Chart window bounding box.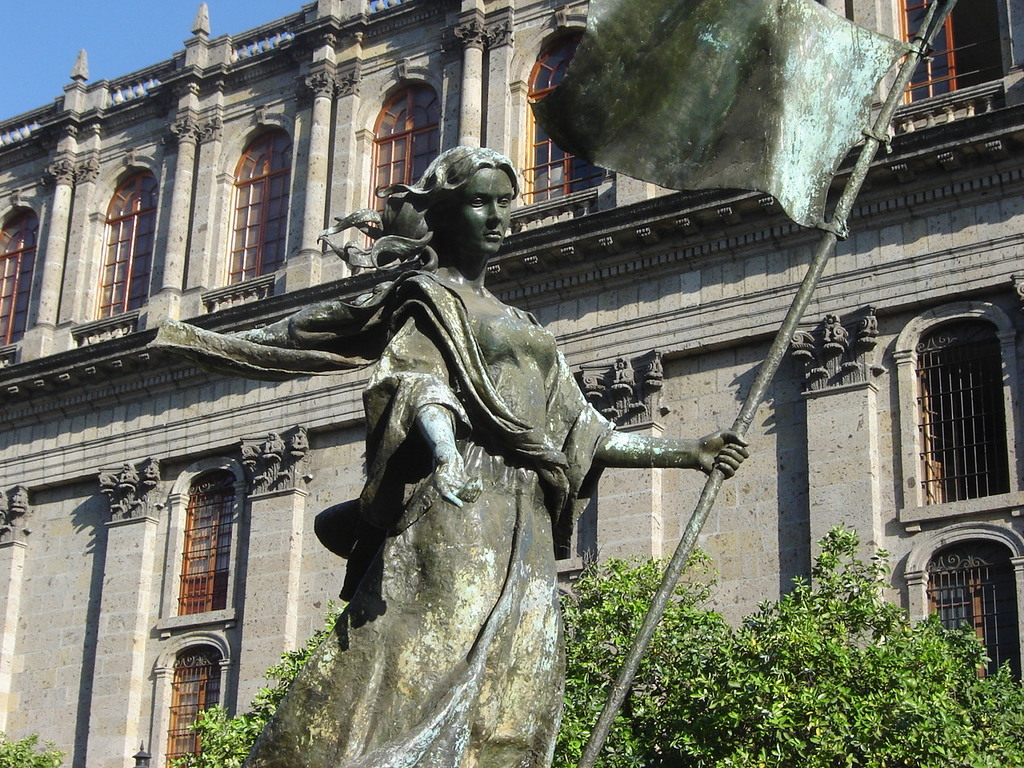
Charted: <box>898,0,1002,97</box>.
